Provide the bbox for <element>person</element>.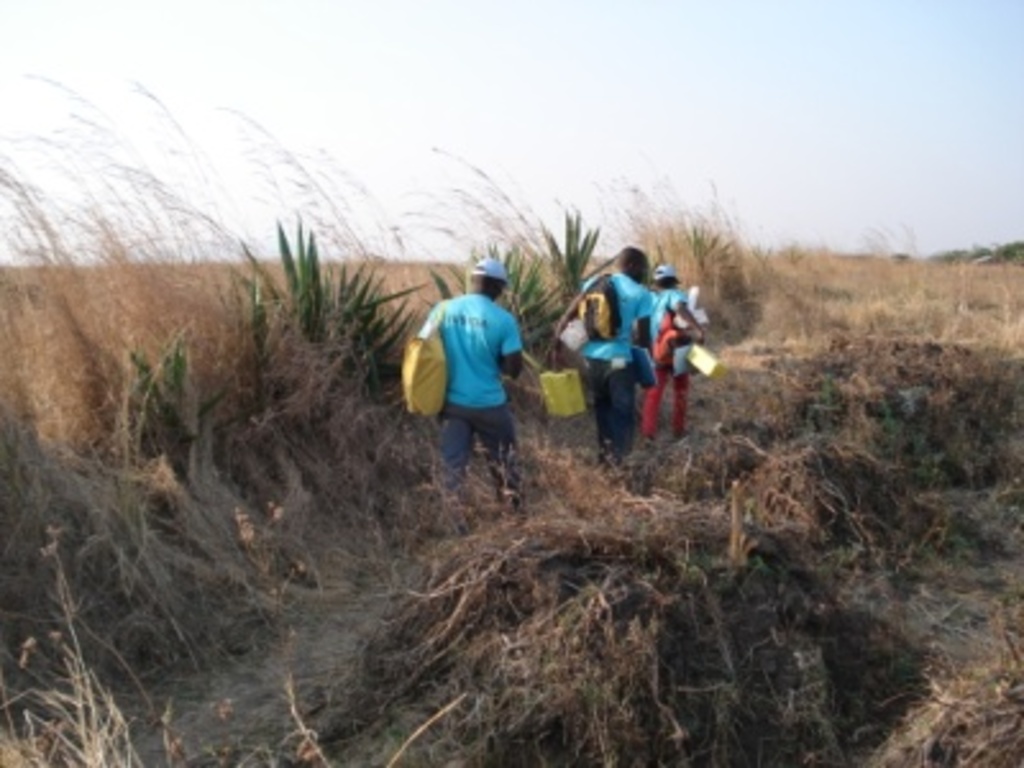
bbox=(553, 241, 653, 456).
